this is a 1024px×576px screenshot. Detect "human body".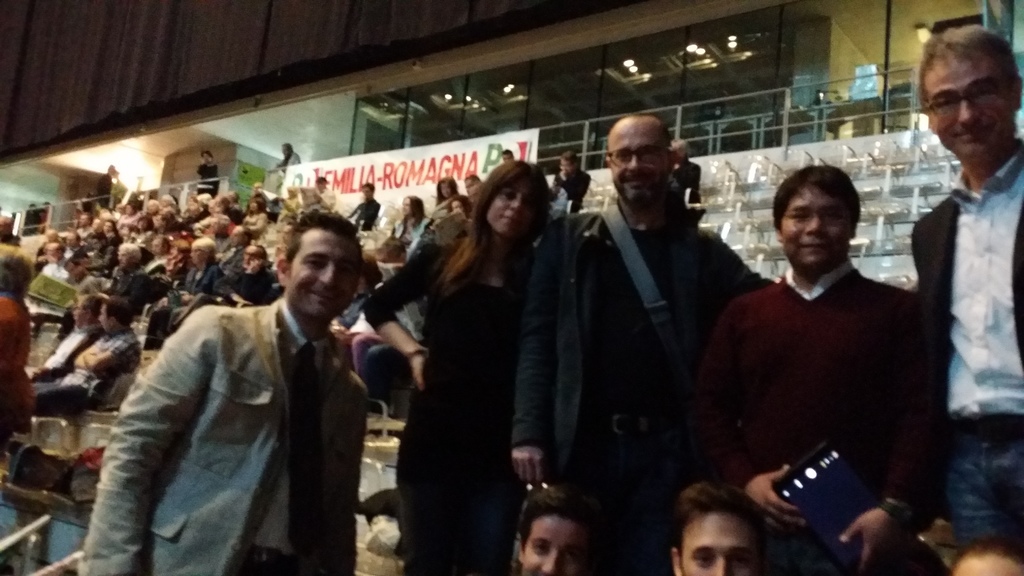
(104,243,147,296).
